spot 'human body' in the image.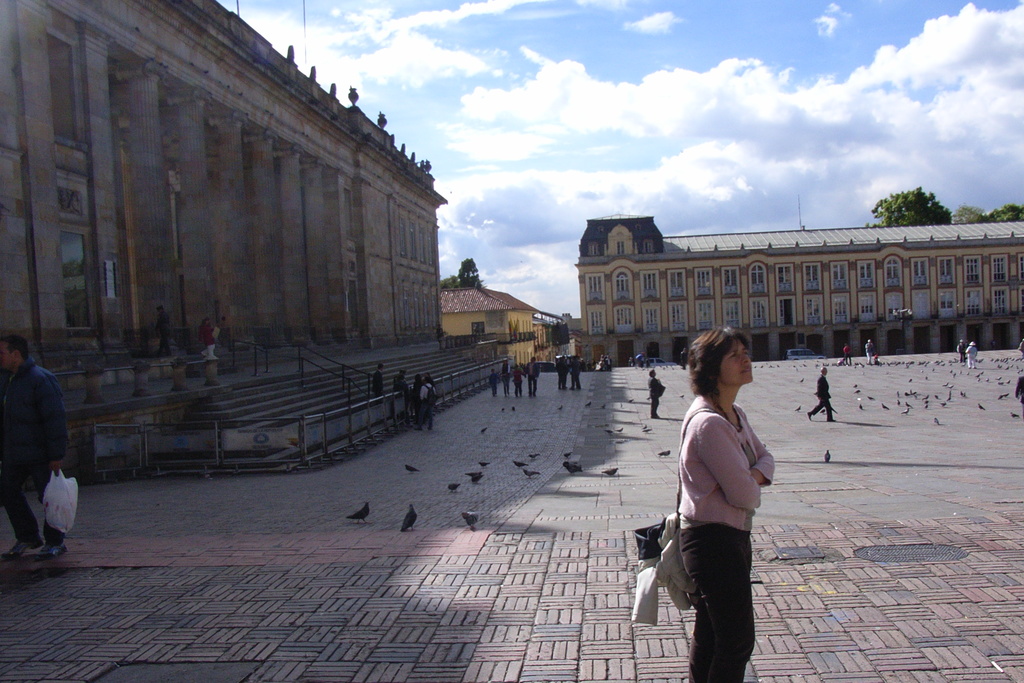
'human body' found at [left=653, top=311, right=790, bottom=658].
